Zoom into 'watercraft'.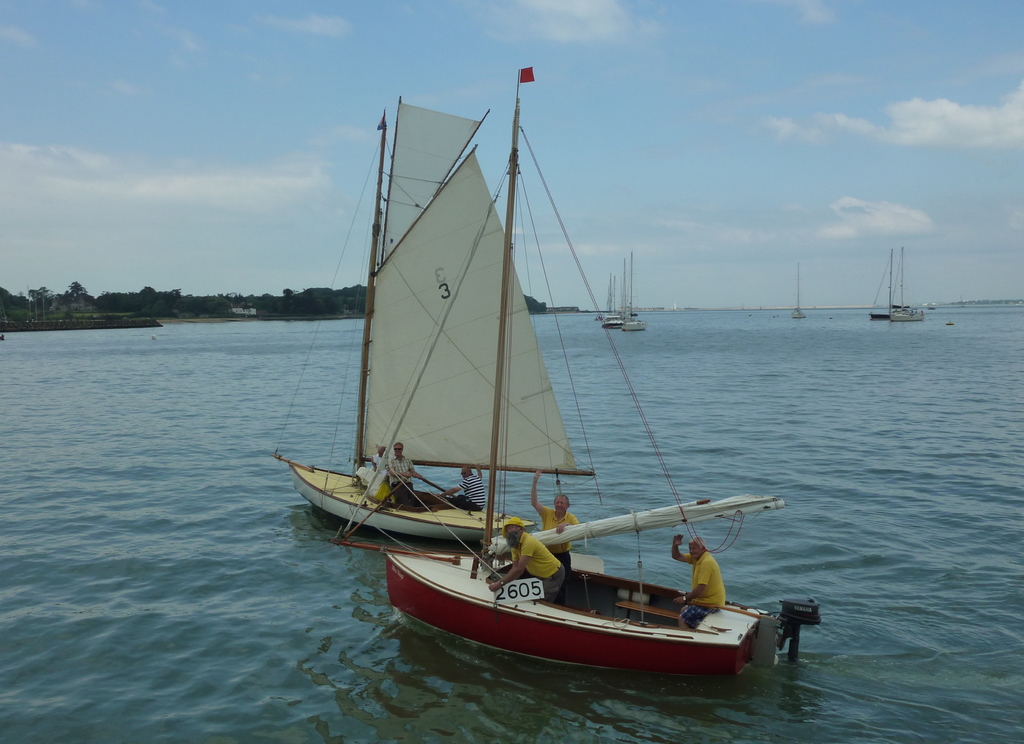
Zoom target: box(869, 251, 924, 324).
